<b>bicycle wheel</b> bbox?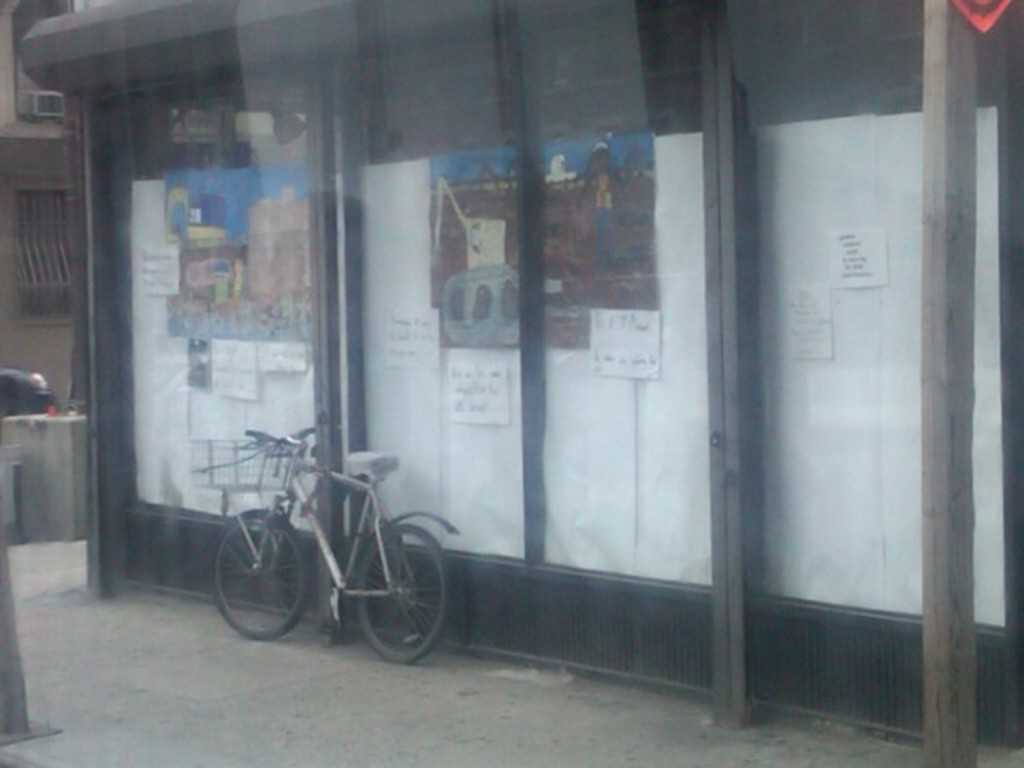
locate(355, 514, 453, 656)
